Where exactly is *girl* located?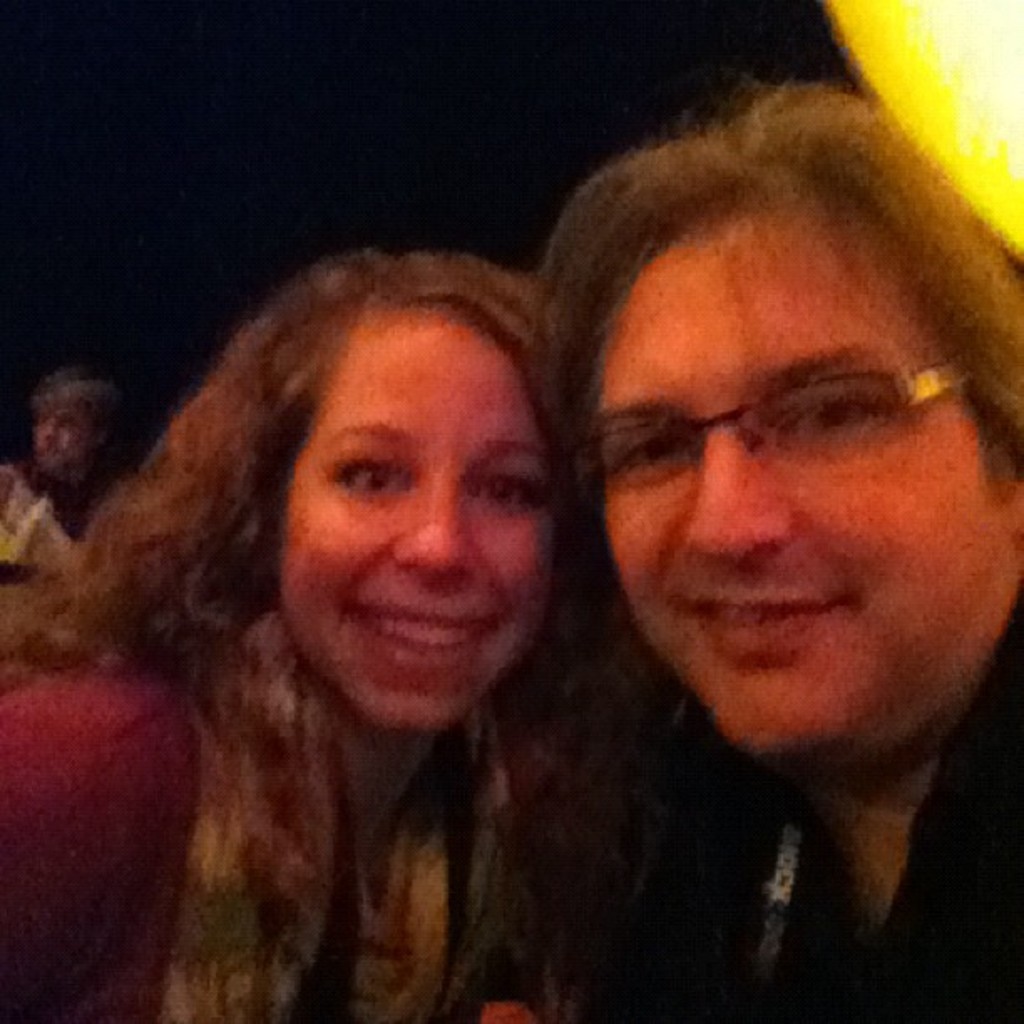
Its bounding box is 0,244,617,1022.
